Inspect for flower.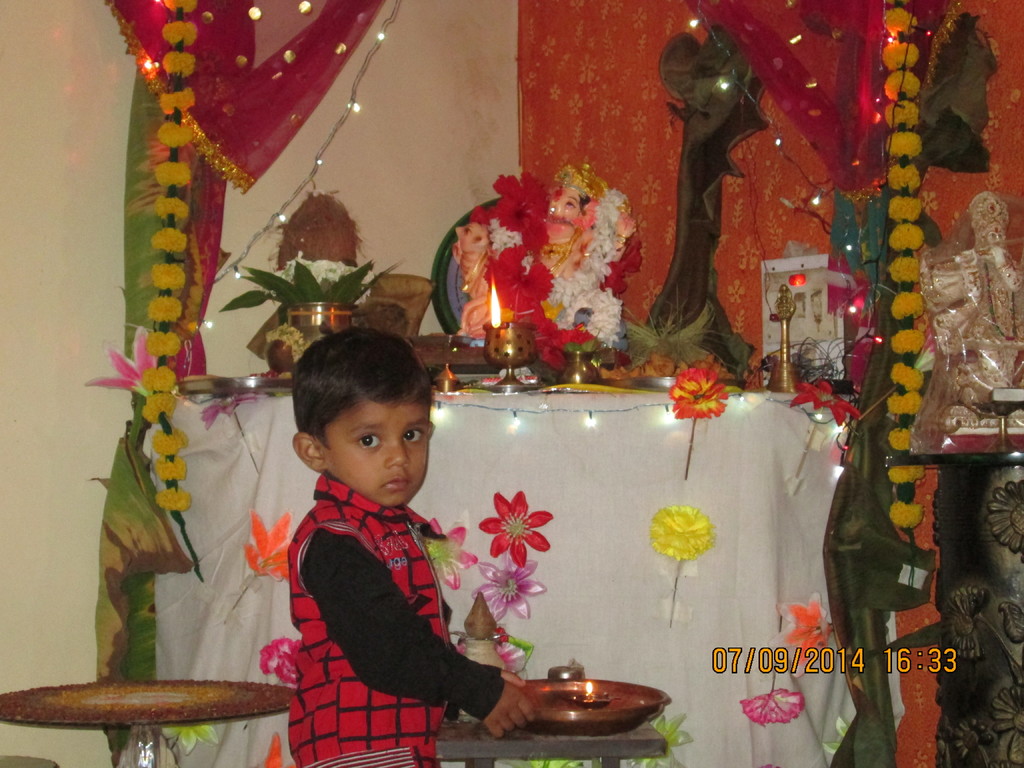
Inspection: (left=771, top=593, right=834, bottom=680).
